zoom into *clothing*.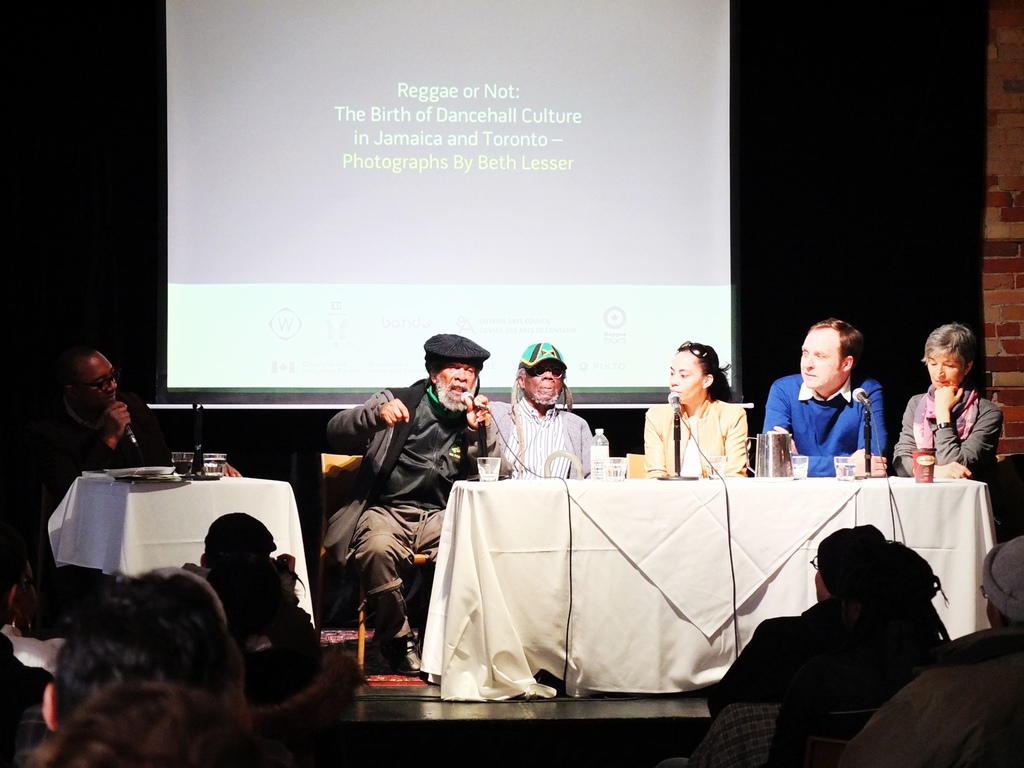
Zoom target: (left=12, top=401, right=196, bottom=642).
